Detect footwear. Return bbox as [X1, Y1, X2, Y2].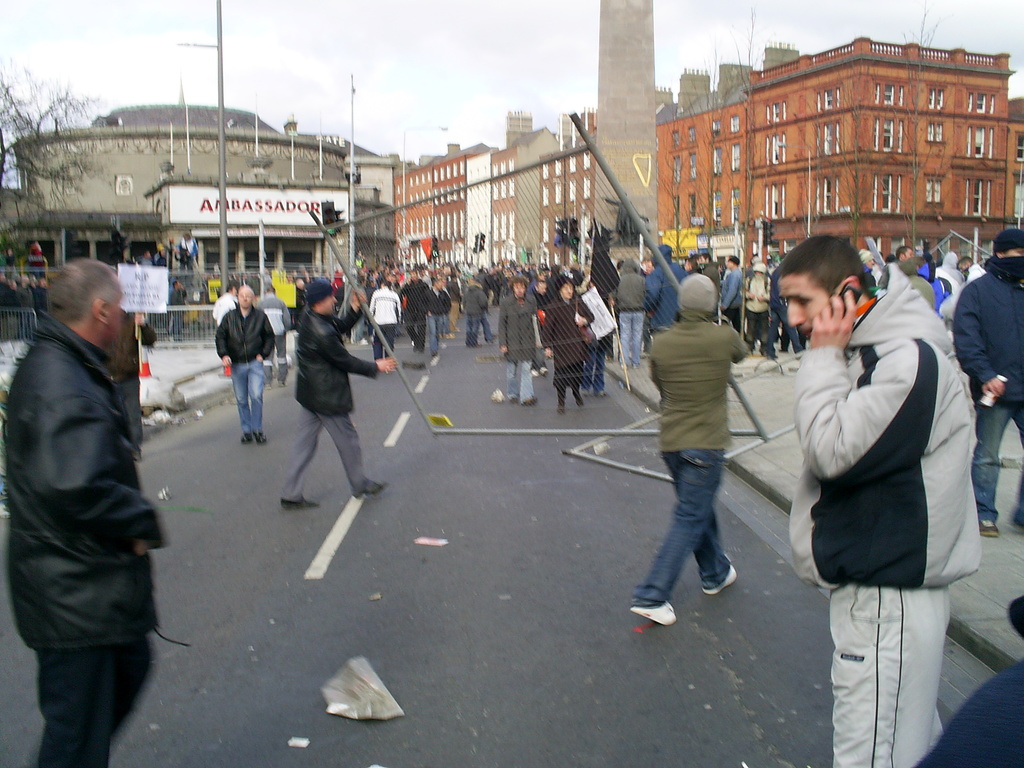
[705, 563, 737, 596].
